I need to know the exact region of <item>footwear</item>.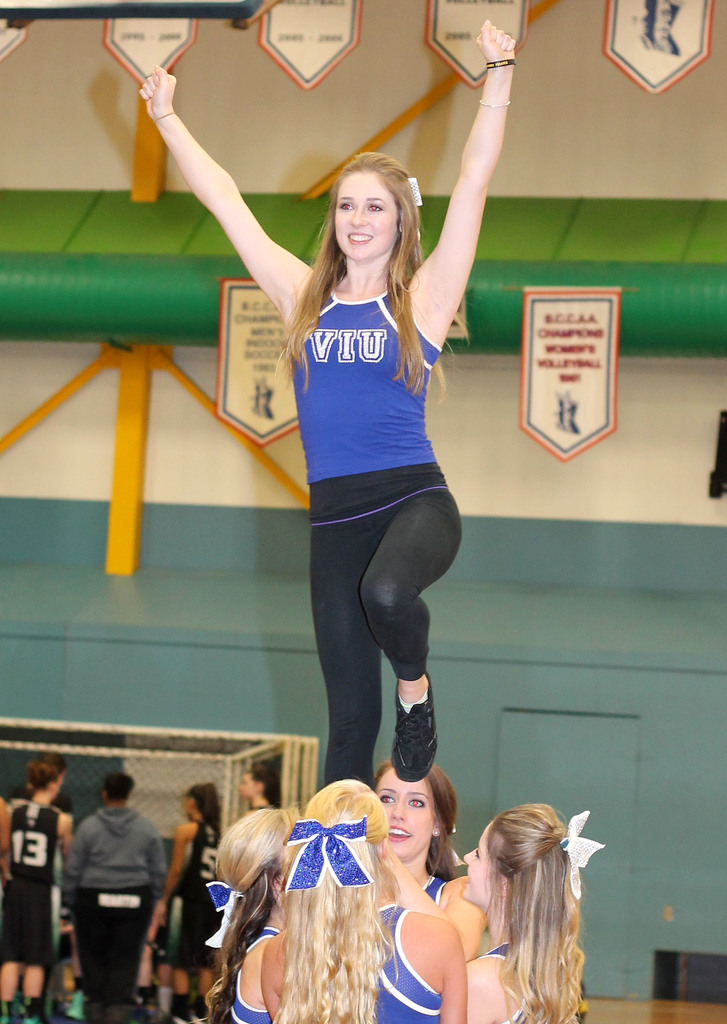
Region: bbox=[387, 694, 448, 791].
